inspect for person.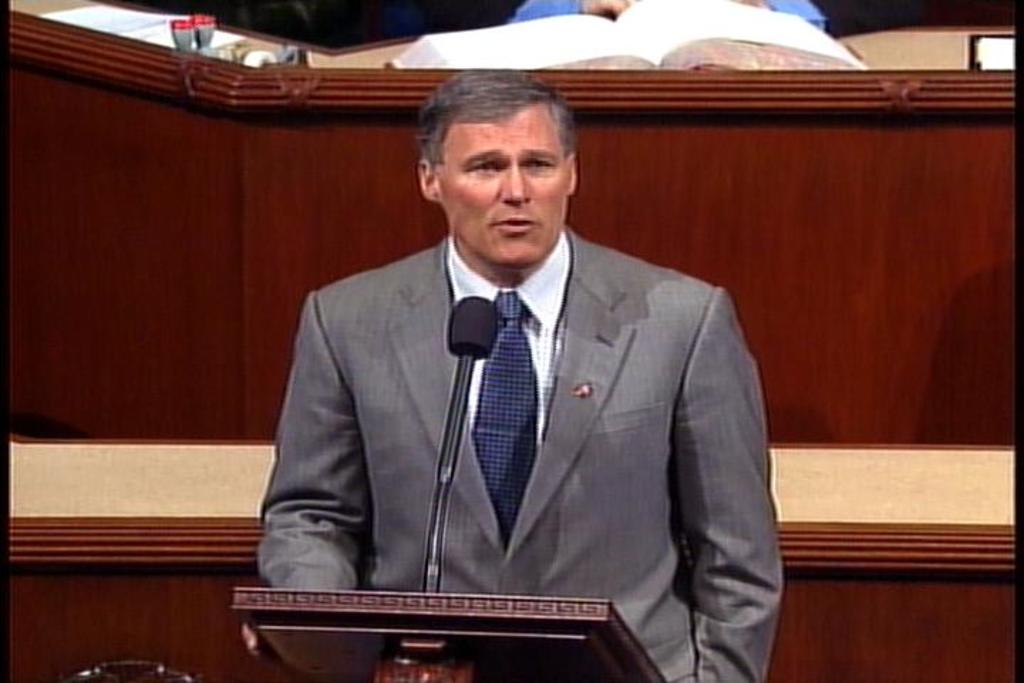
Inspection: 260,80,764,659.
